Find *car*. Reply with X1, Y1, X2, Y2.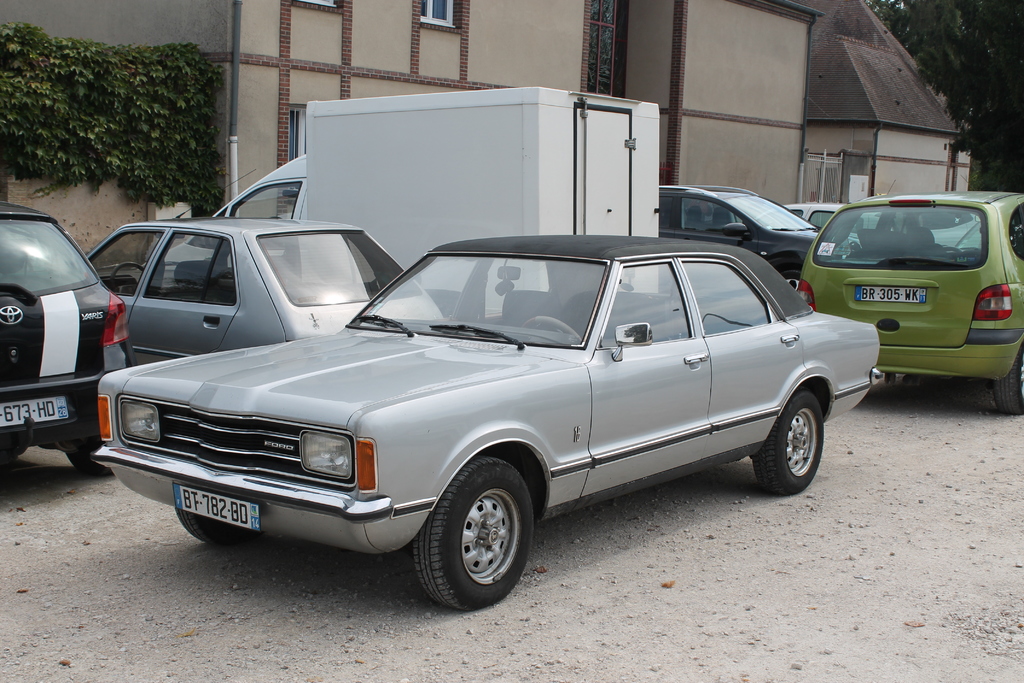
865, 211, 982, 249.
